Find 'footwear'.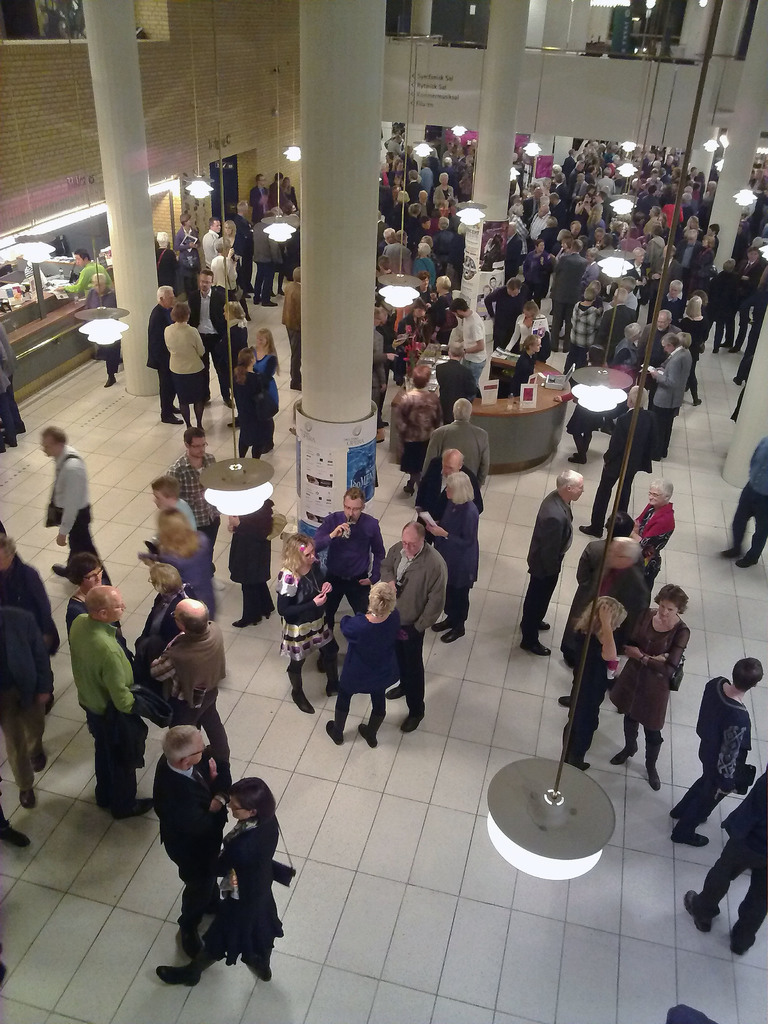
{"x1": 150, "y1": 964, "x2": 202, "y2": 989}.
